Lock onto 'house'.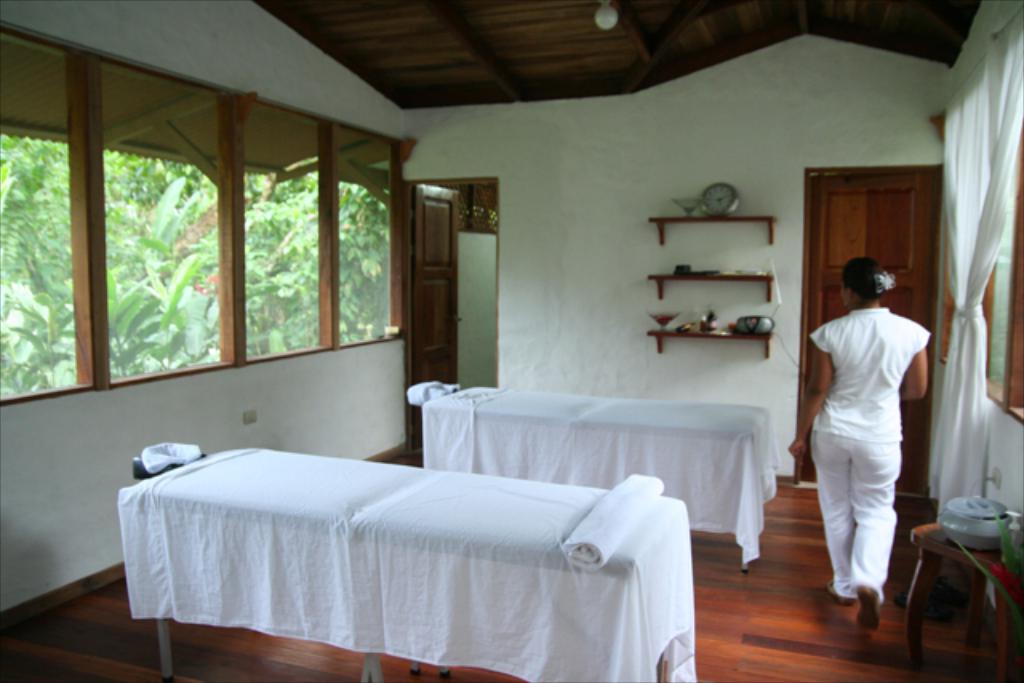
Locked: 0:0:1022:633.
